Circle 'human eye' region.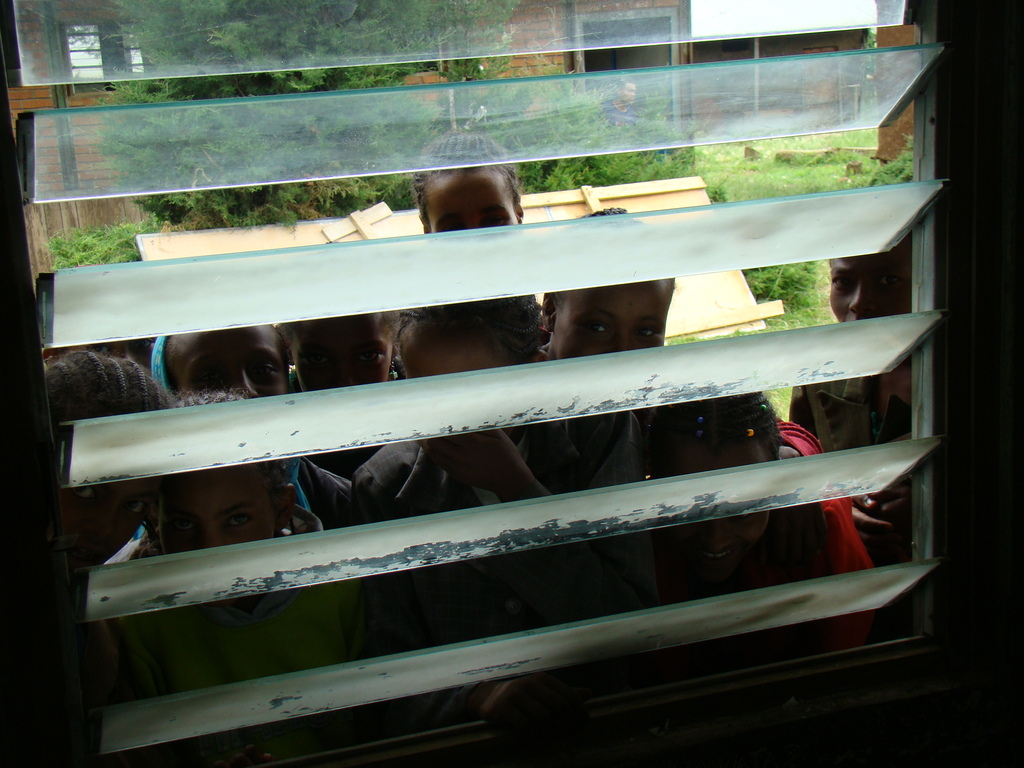
Region: bbox=[168, 519, 200, 536].
